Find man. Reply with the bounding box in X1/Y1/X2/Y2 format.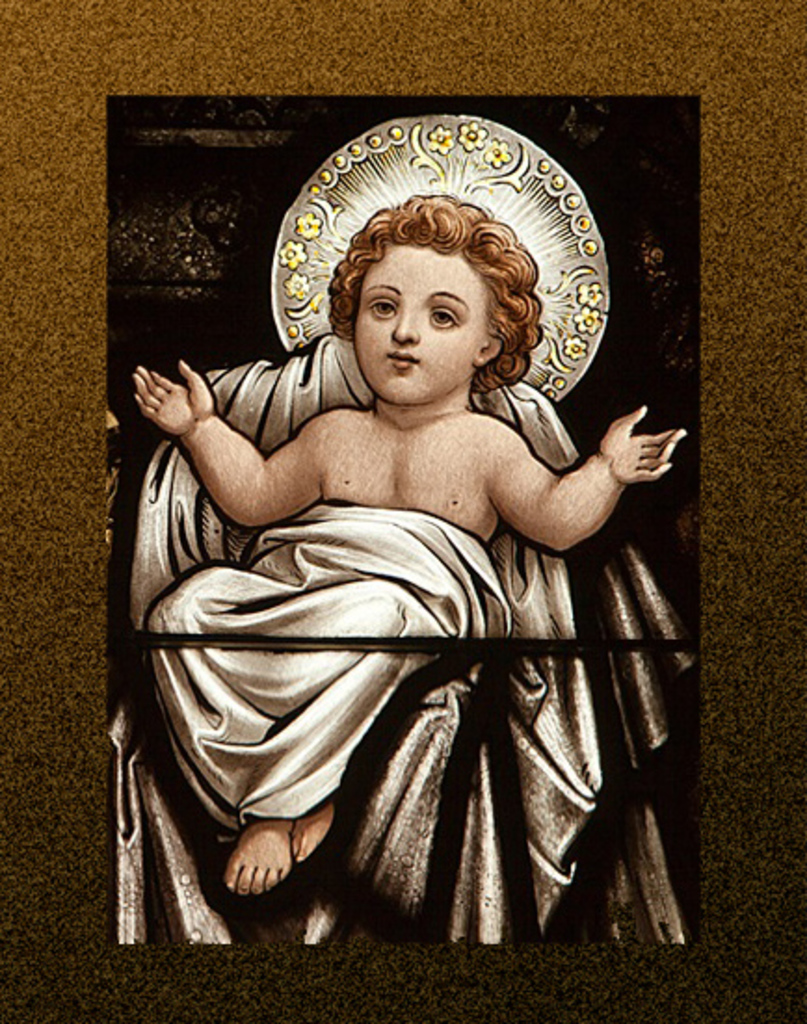
117/253/686/911.
